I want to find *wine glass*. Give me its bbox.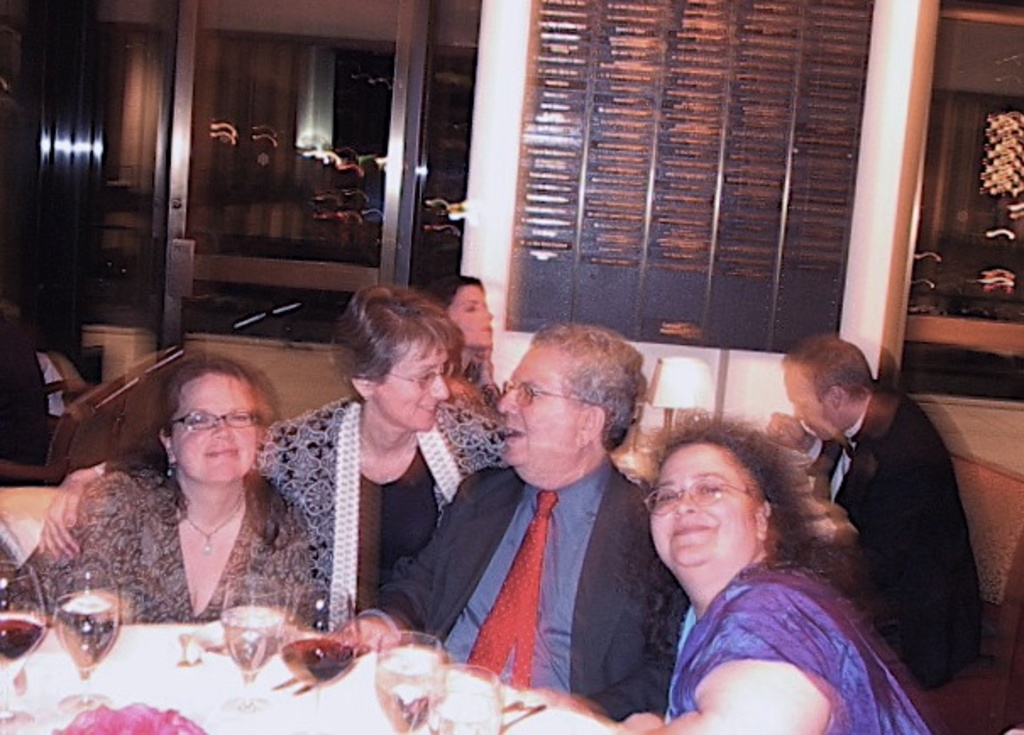
detection(367, 628, 452, 733).
